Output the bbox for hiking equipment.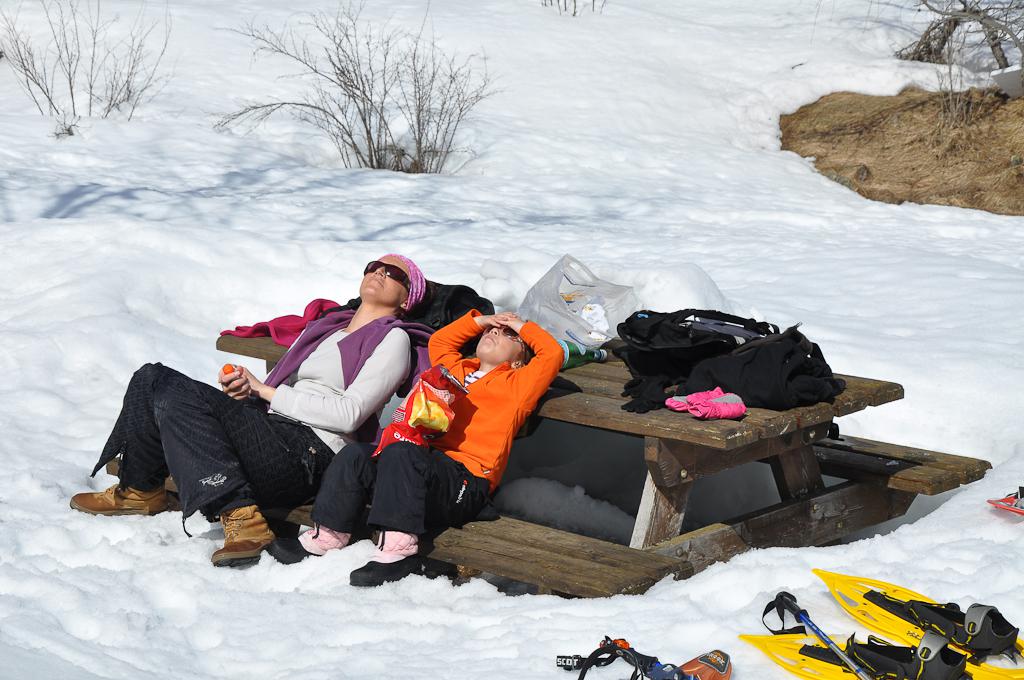
BBox(556, 637, 735, 679).
